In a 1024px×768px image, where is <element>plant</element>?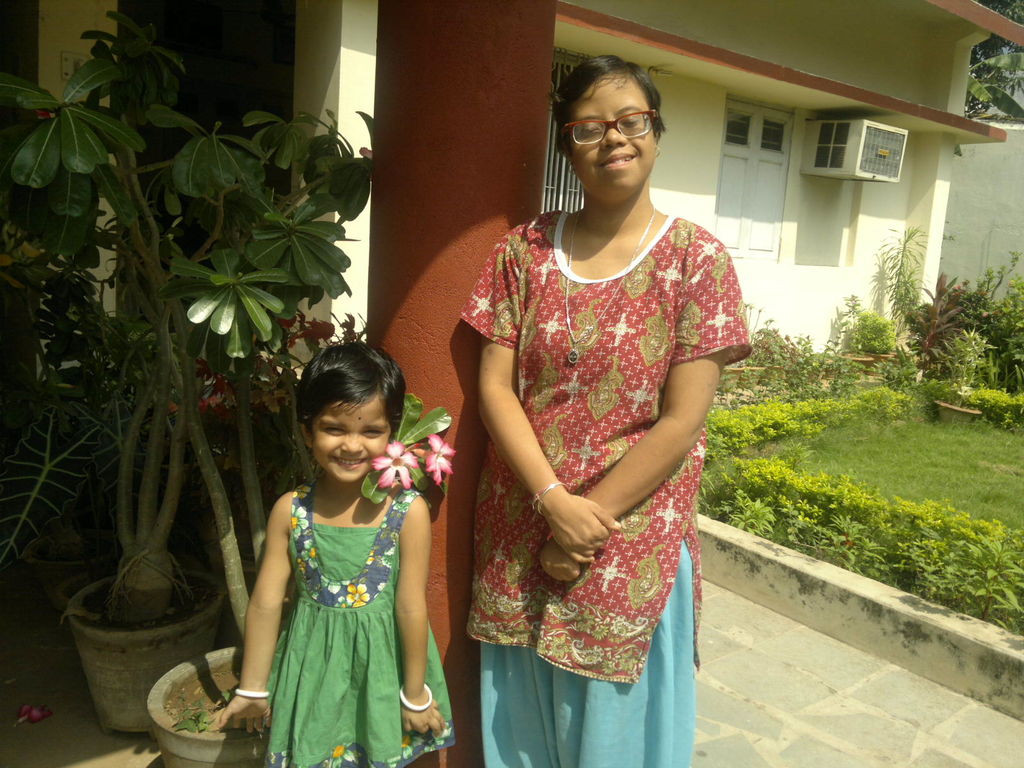
rect(1, 5, 149, 569).
